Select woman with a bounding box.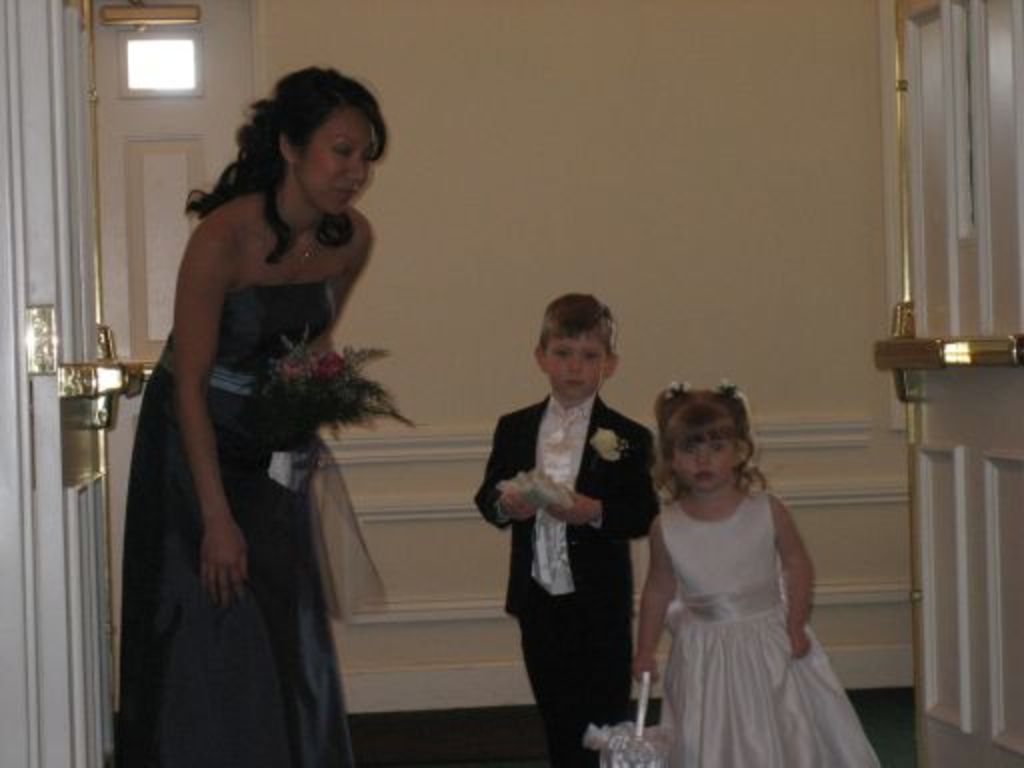
box=[108, 58, 400, 748].
